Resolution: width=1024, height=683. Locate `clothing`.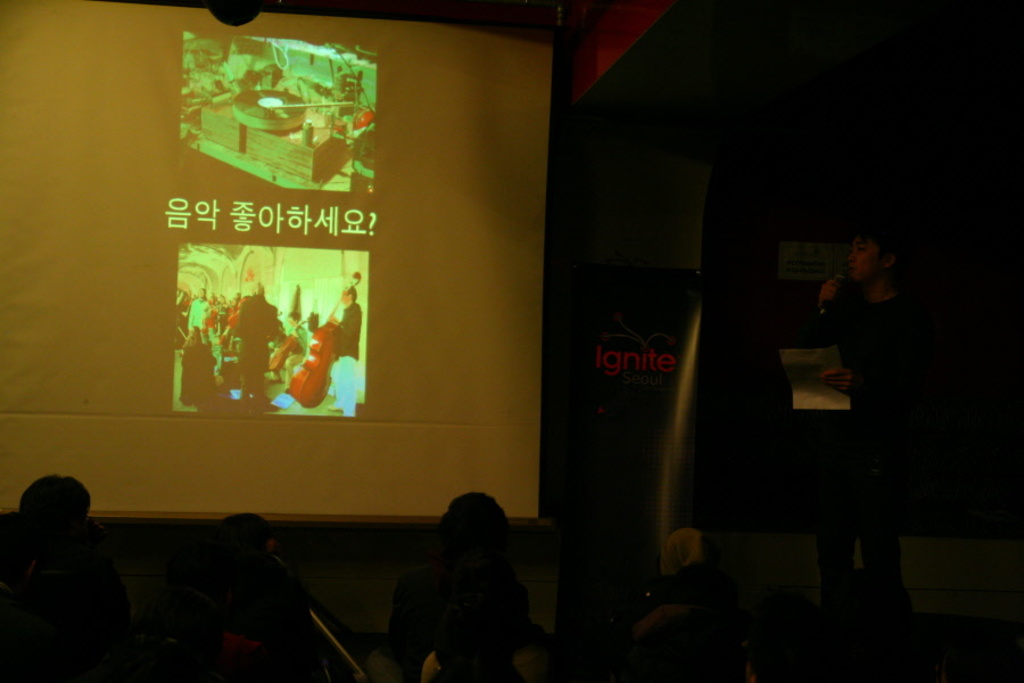
l=819, t=281, r=923, b=446.
